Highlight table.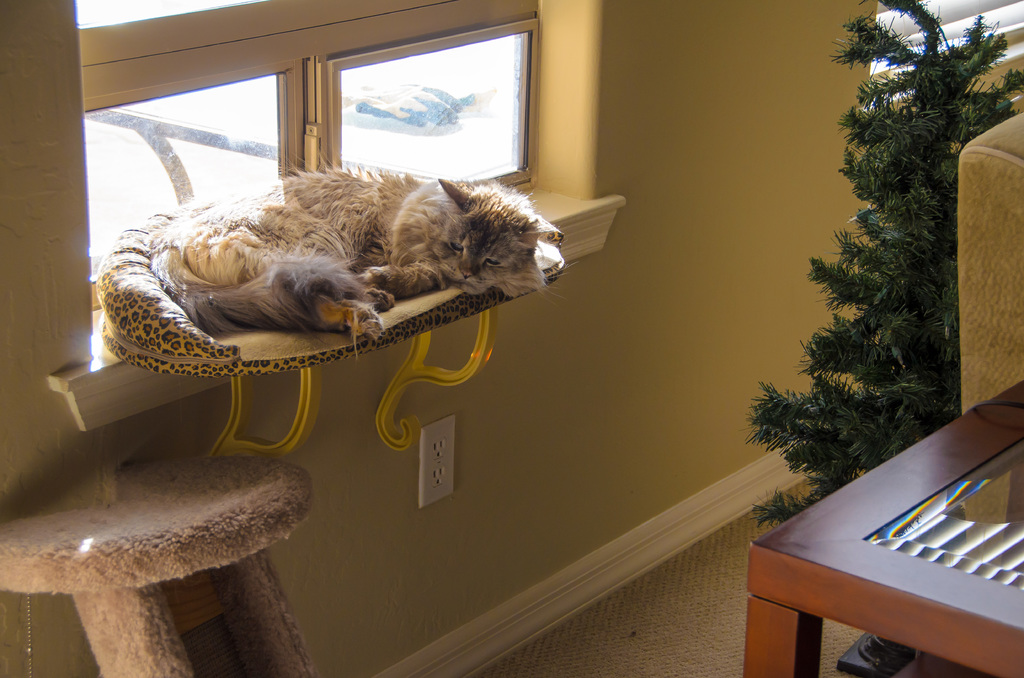
Highlighted region: detection(735, 403, 1019, 677).
